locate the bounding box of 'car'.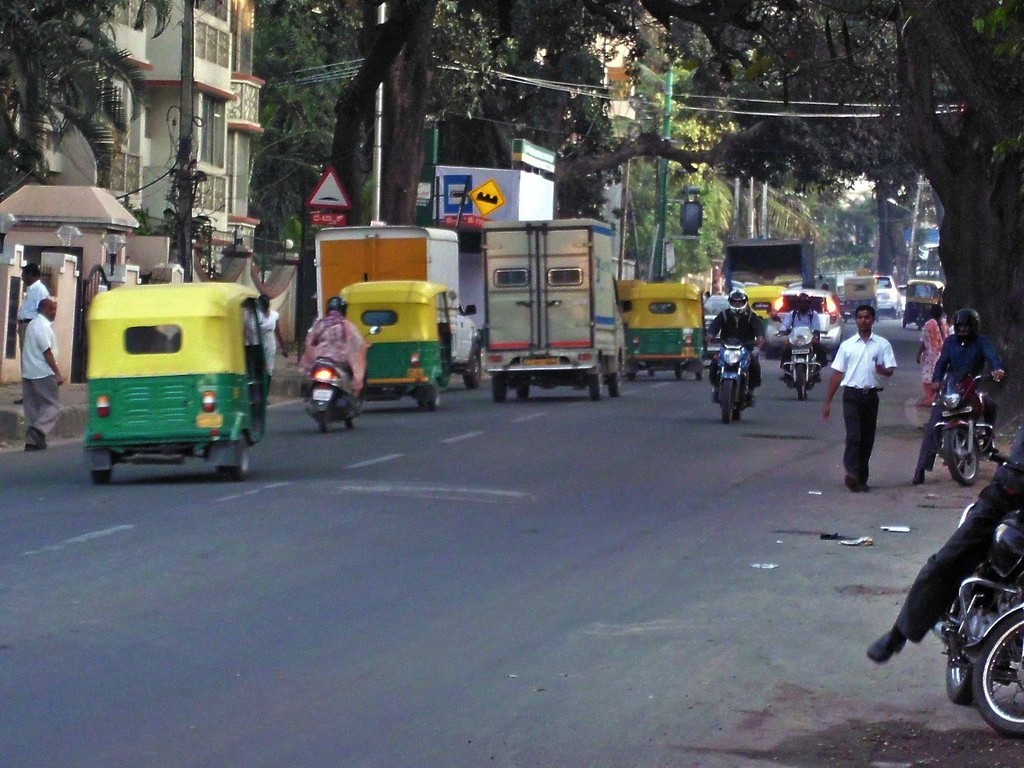
Bounding box: [x1=730, y1=276, x2=745, y2=292].
